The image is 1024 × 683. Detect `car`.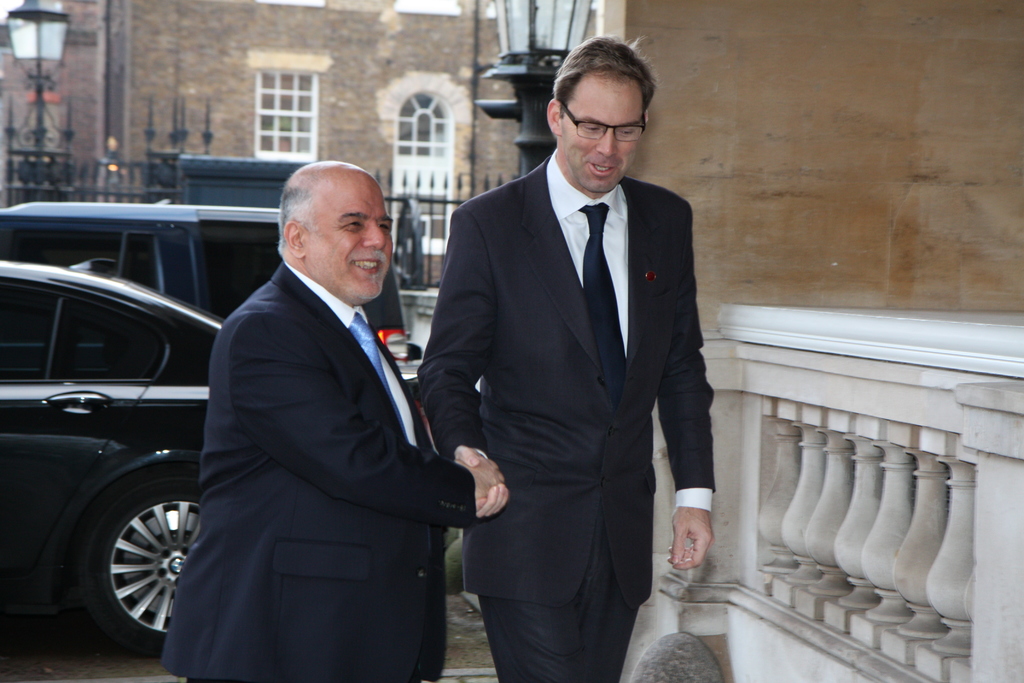
Detection: locate(0, 259, 229, 664).
